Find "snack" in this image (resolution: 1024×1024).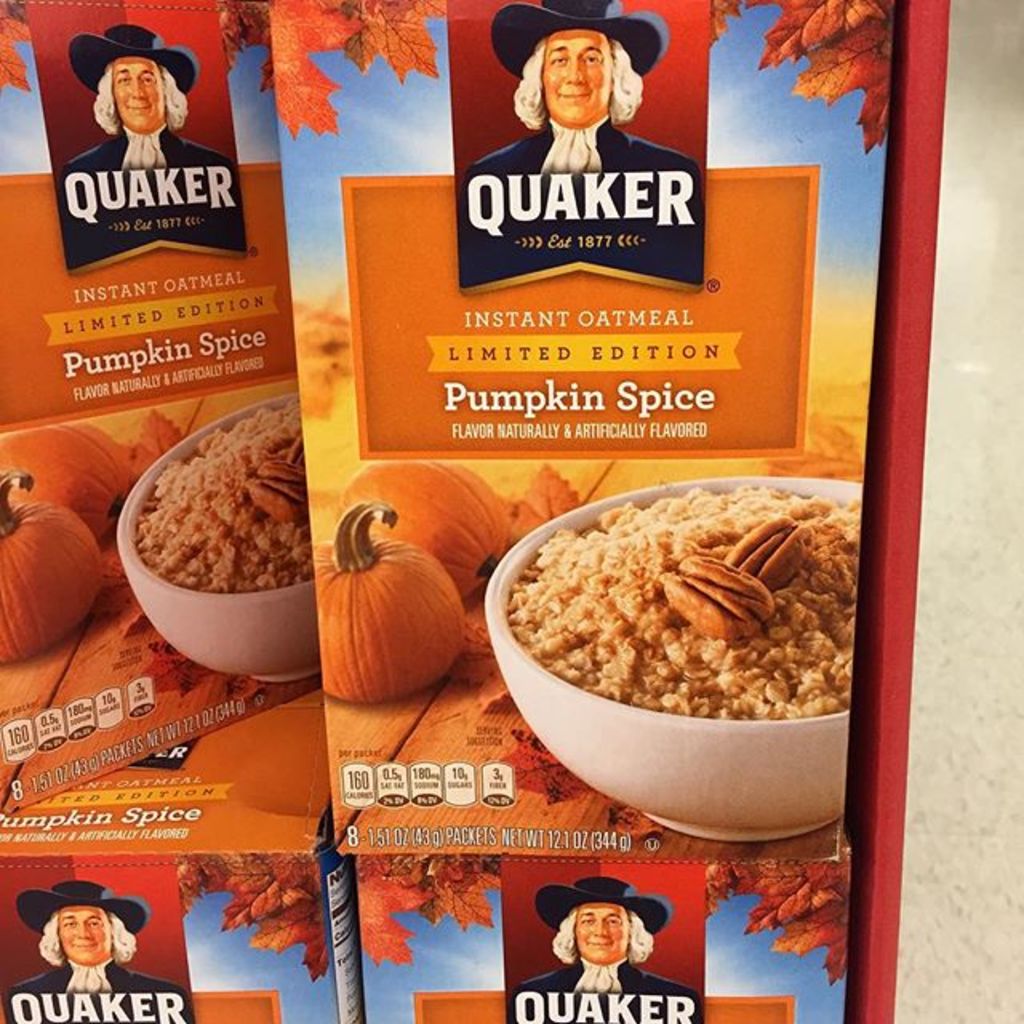
pyautogui.locateOnScreen(123, 389, 322, 602).
